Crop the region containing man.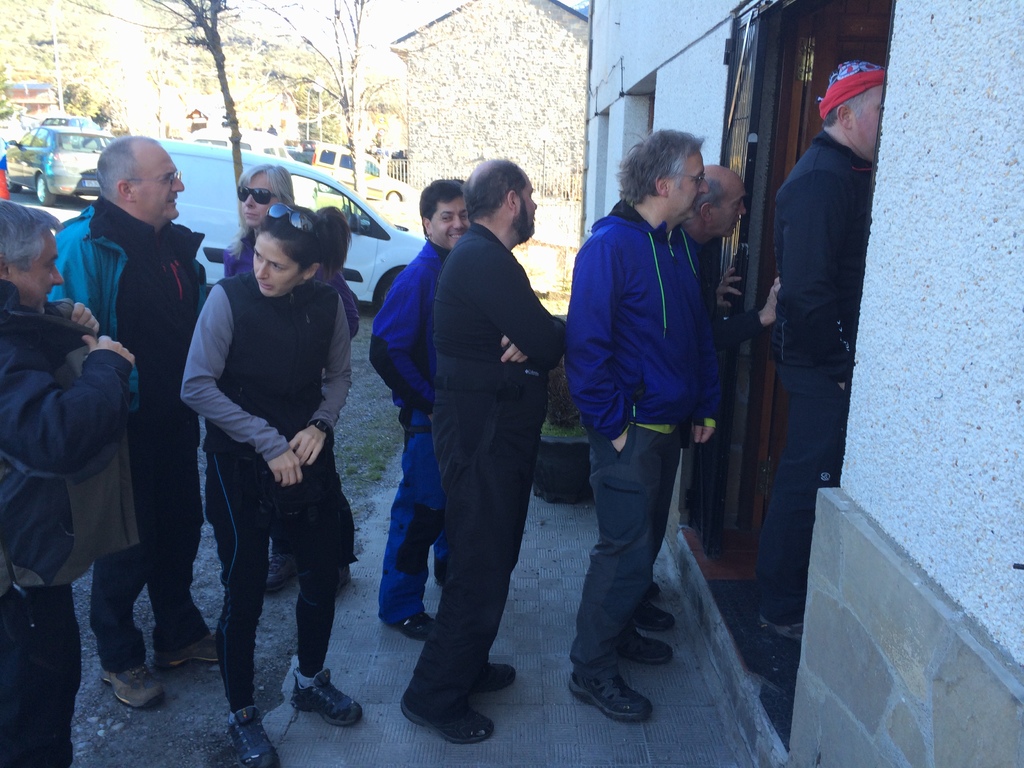
Crop region: {"left": 44, "top": 134, "right": 218, "bottom": 710}.
